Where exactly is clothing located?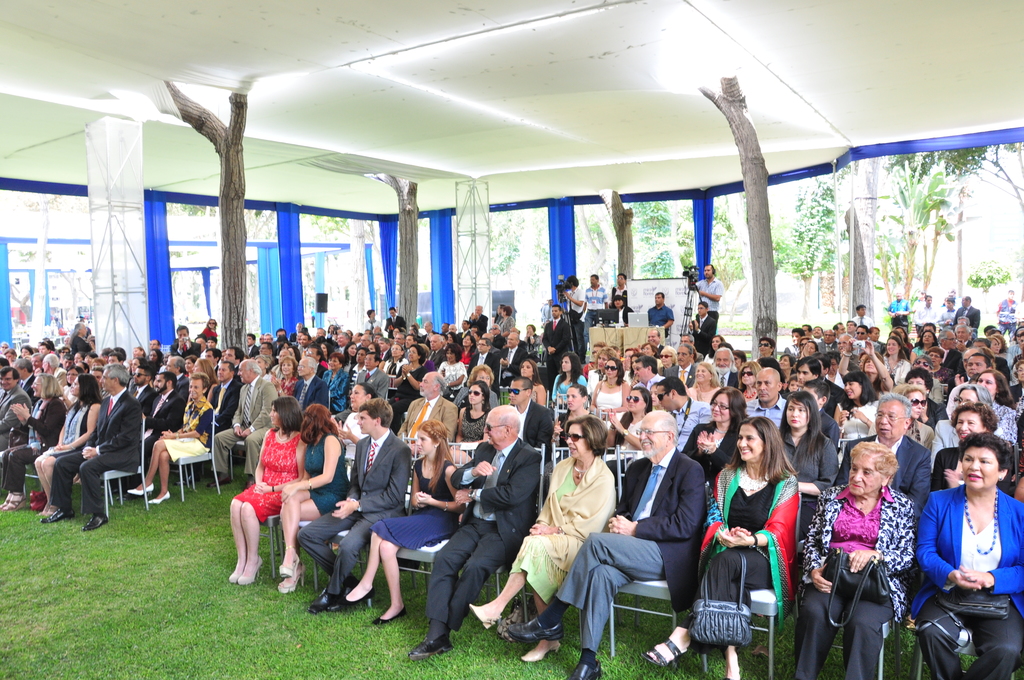
Its bounding box is [x1=324, y1=330, x2=333, y2=342].
